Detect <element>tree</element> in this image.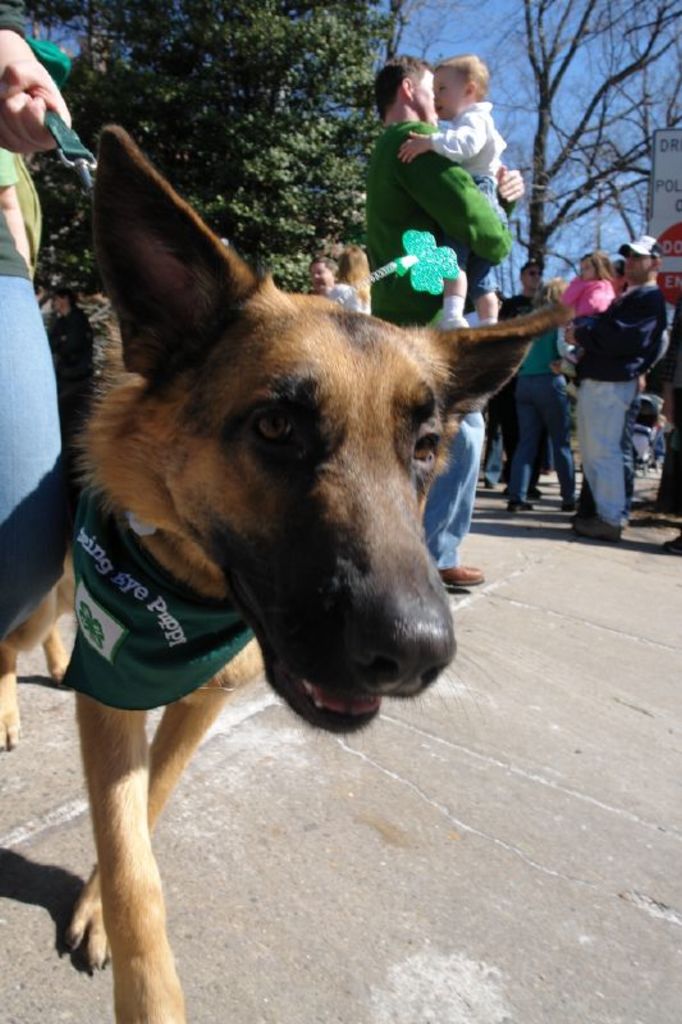
Detection: BBox(113, 0, 408, 292).
